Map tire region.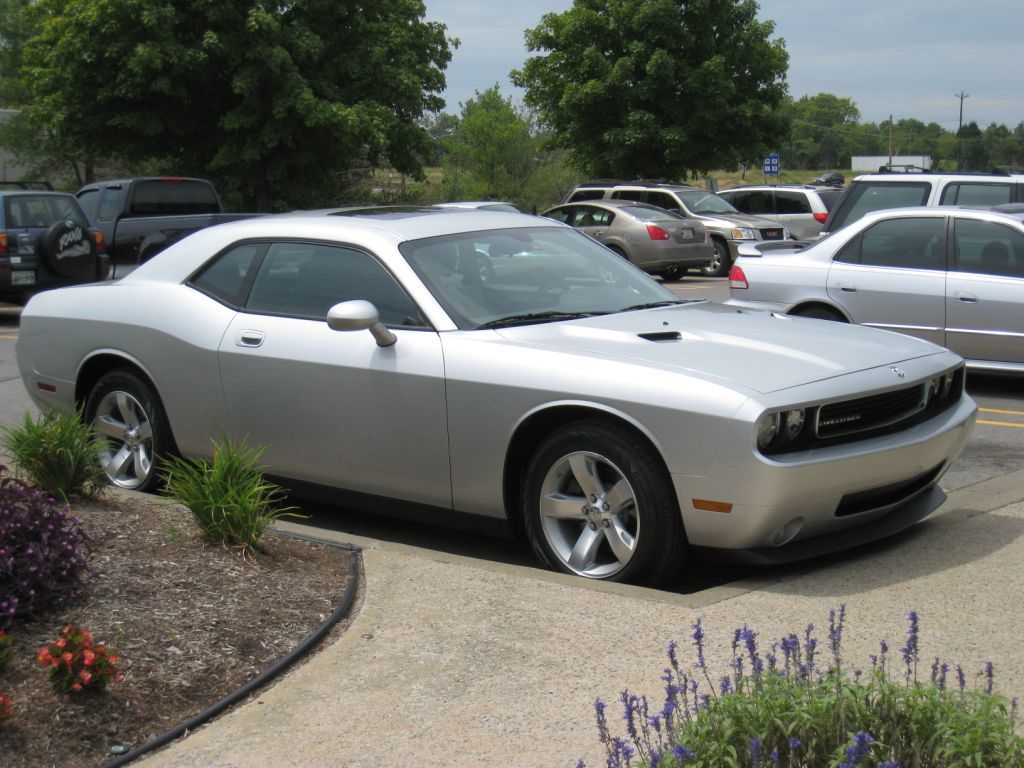
Mapped to <region>660, 265, 688, 285</region>.
